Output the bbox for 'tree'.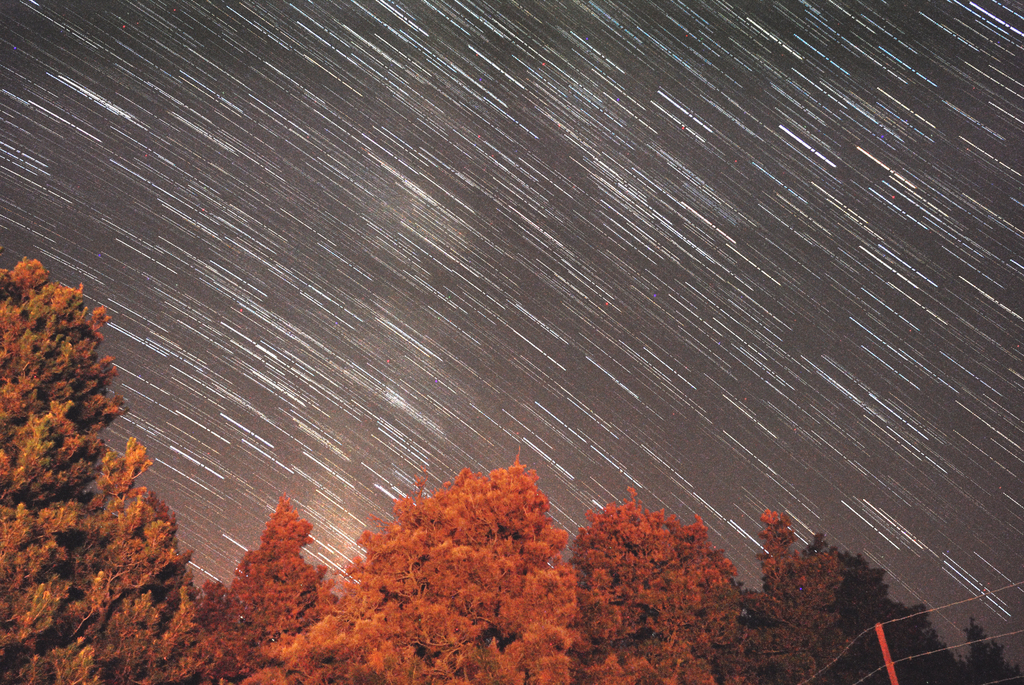
<bbox>228, 482, 339, 653</bbox>.
